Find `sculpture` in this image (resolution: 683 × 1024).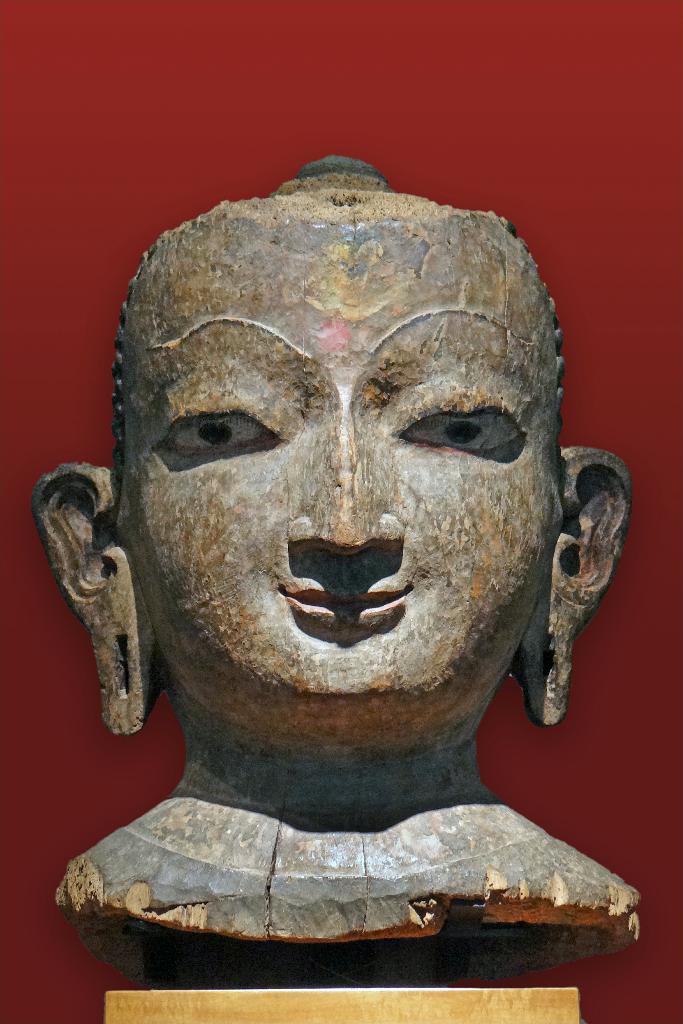
<bbox>24, 120, 650, 1002</bbox>.
